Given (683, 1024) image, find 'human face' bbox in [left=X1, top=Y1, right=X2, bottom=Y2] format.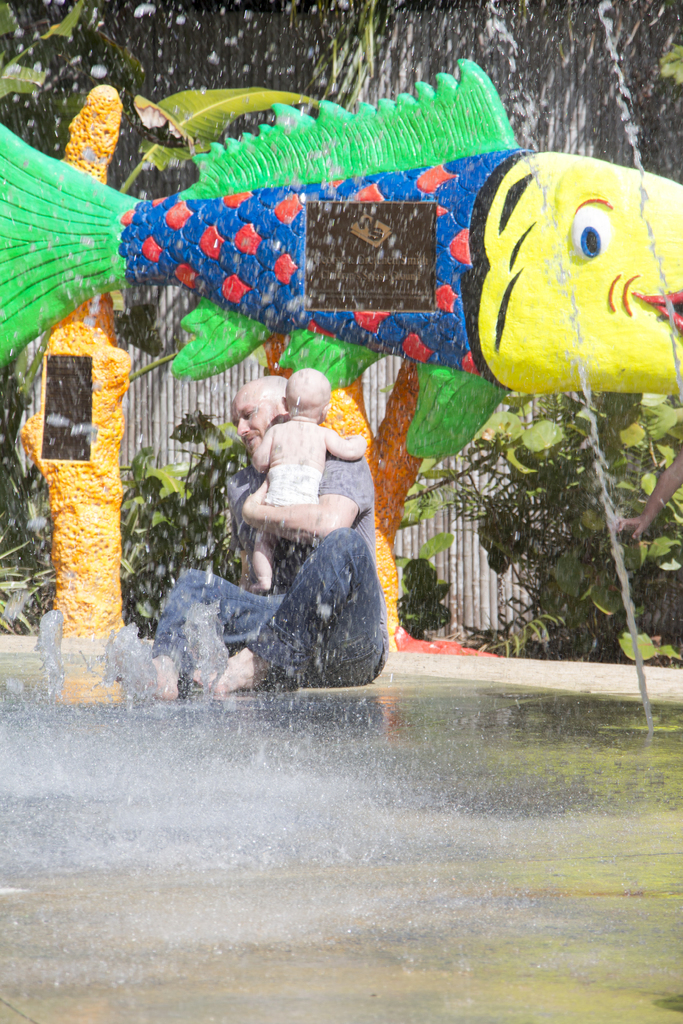
[left=233, top=399, right=269, bottom=458].
